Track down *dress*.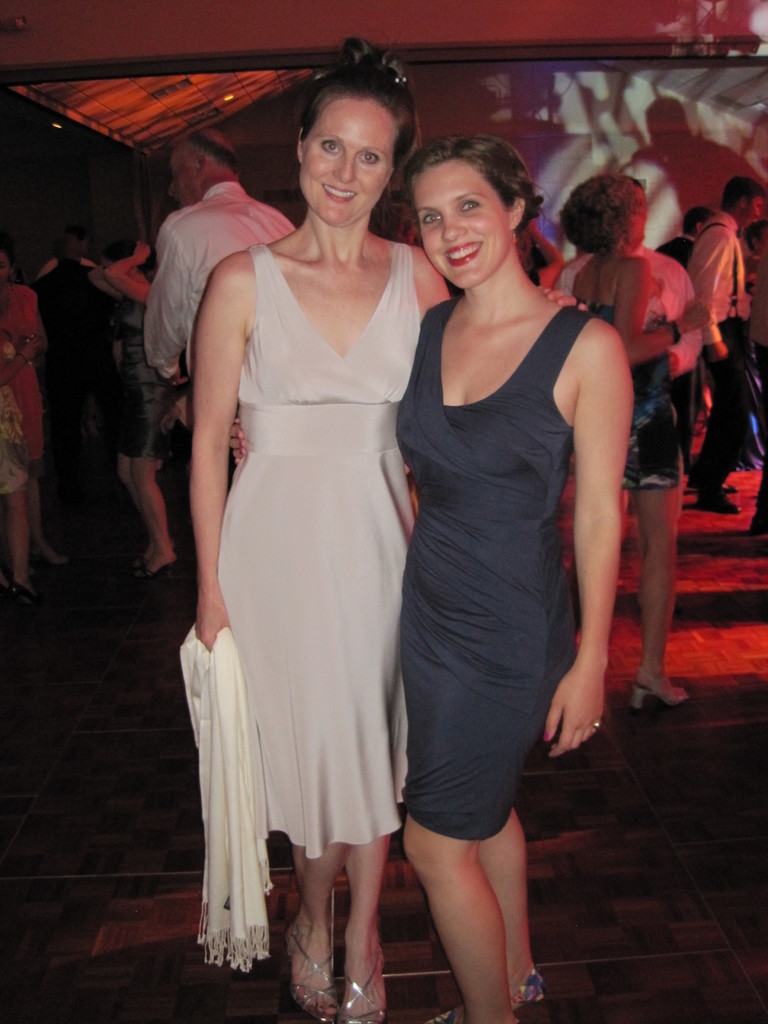
Tracked to [394,301,593,842].
